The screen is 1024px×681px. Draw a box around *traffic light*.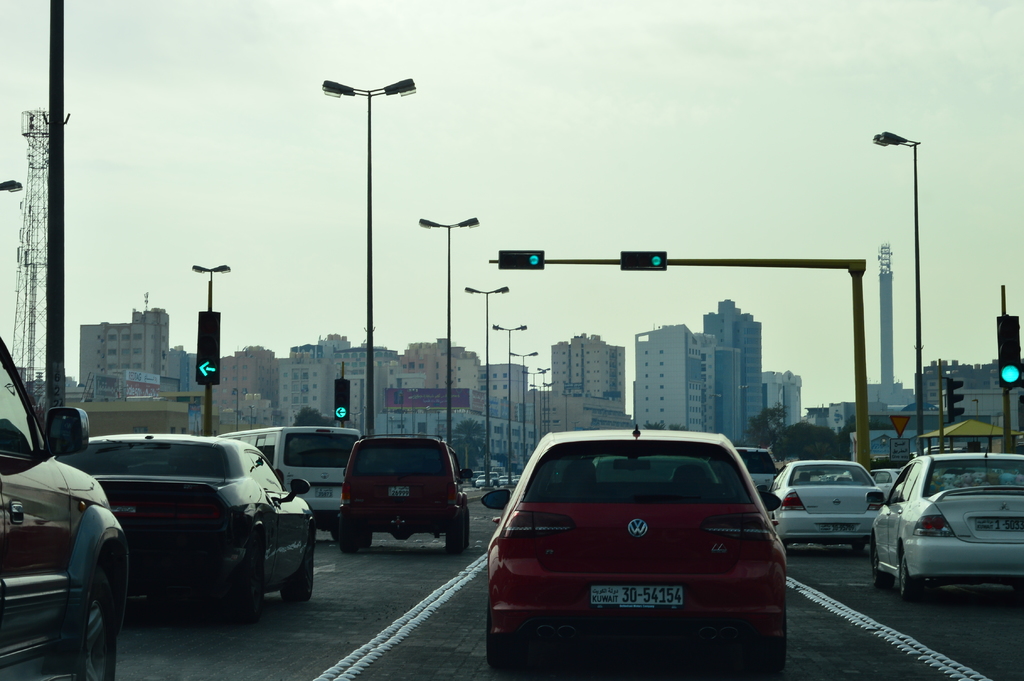
{"left": 332, "top": 379, "right": 352, "bottom": 420}.
